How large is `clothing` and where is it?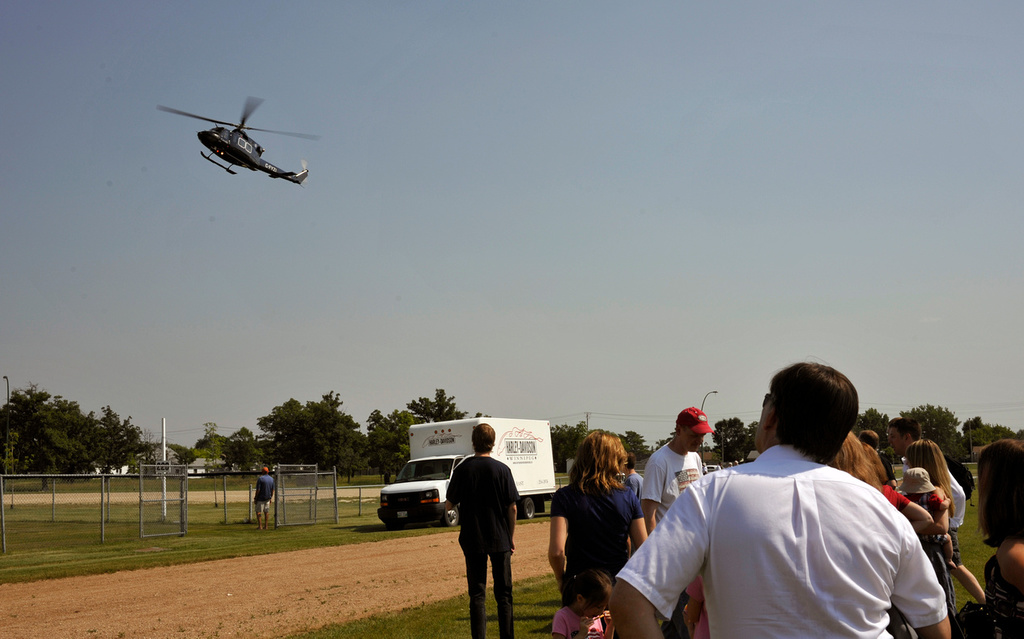
Bounding box: BBox(254, 473, 275, 516).
